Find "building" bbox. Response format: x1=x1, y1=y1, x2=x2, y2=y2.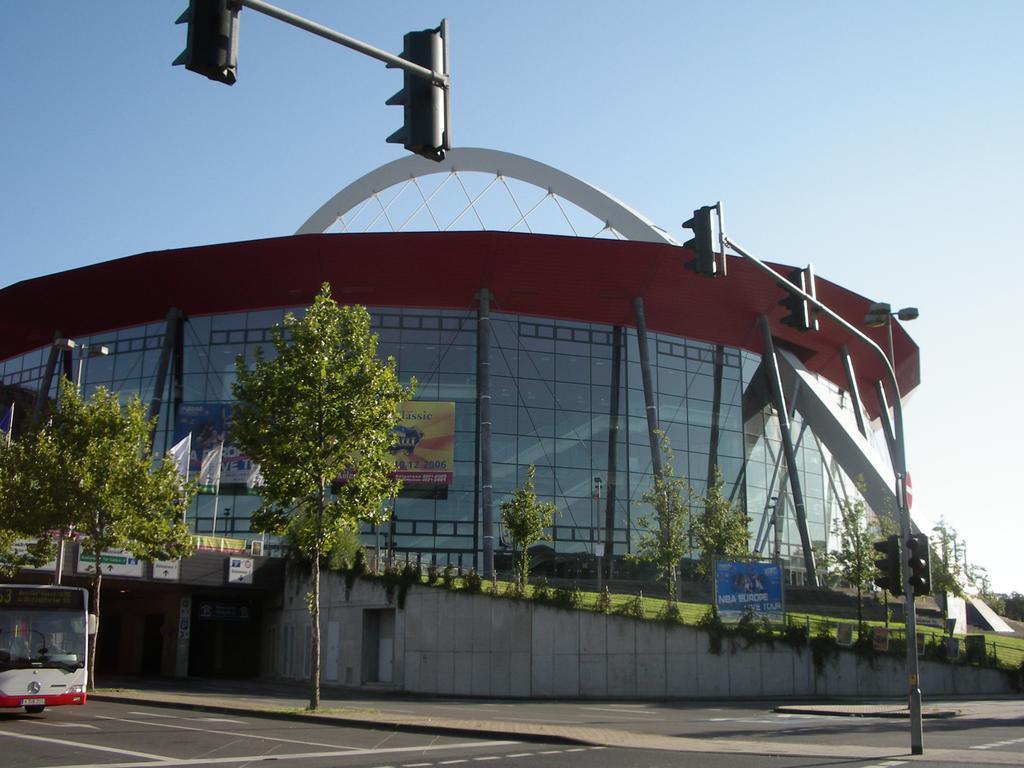
x1=0, y1=145, x2=922, y2=587.
